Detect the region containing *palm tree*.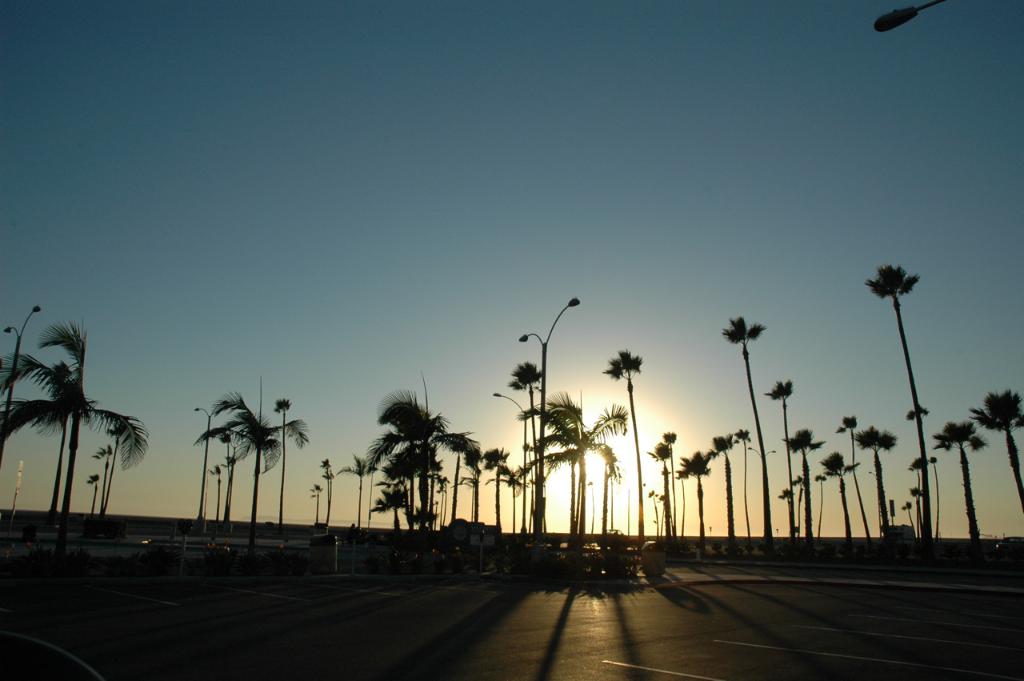
{"left": 759, "top": 378, "right": 804, "bottom": 539}.
